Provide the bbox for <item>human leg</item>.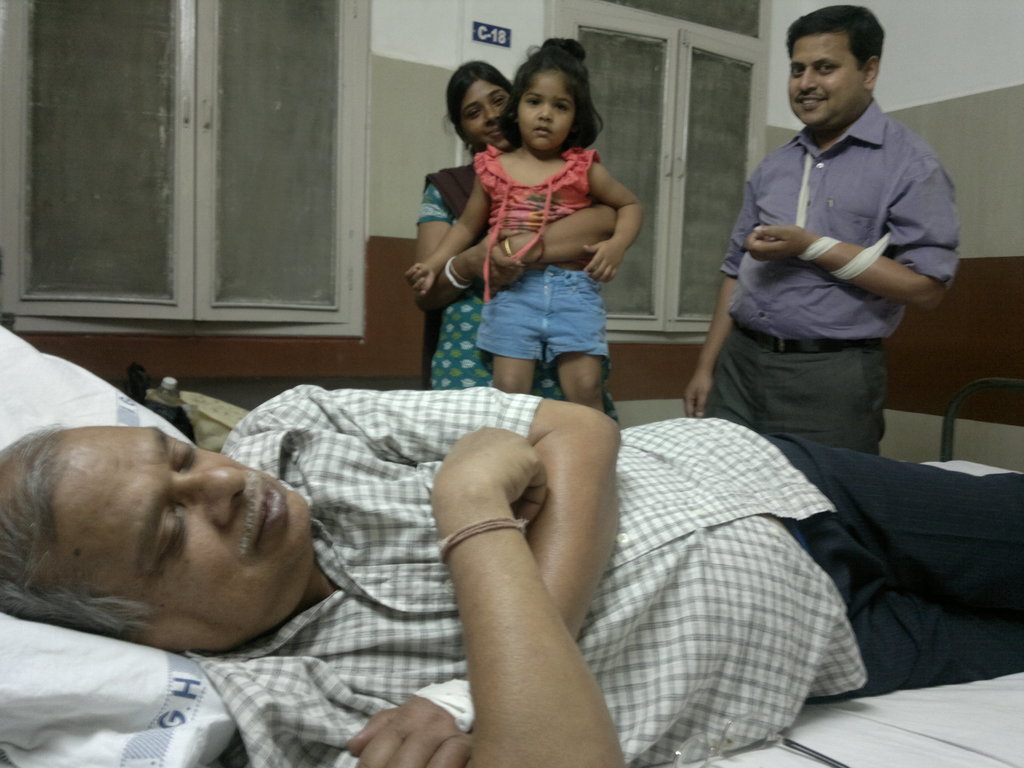
select_region(557, 351, 602, 415).
